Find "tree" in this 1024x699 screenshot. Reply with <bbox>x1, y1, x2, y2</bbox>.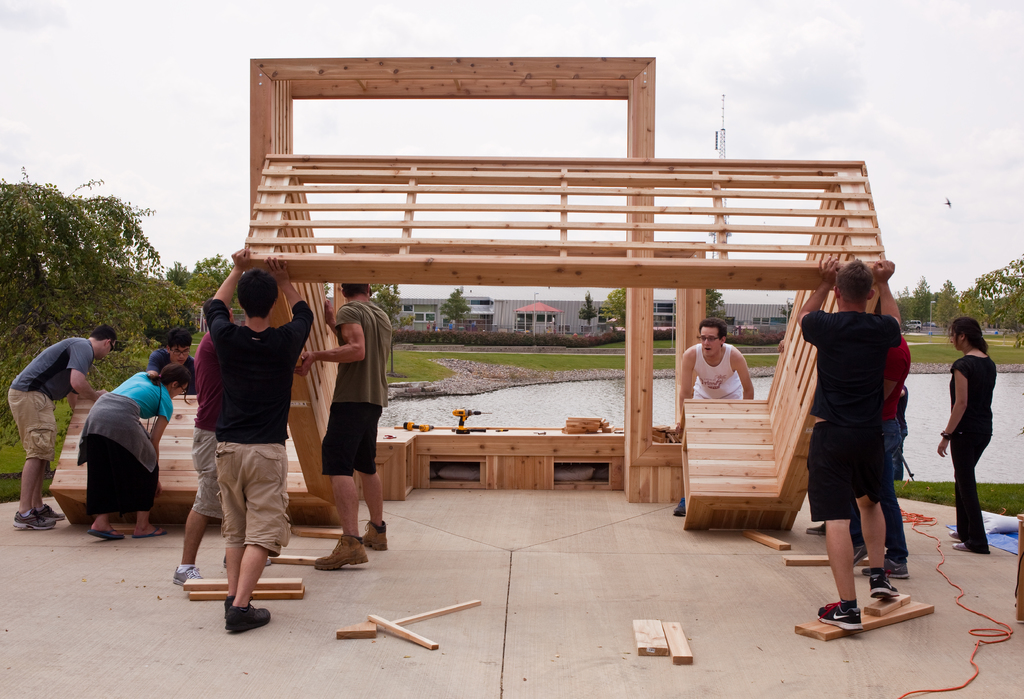
<bbox>164, 258, 189, 287</bbox>.
